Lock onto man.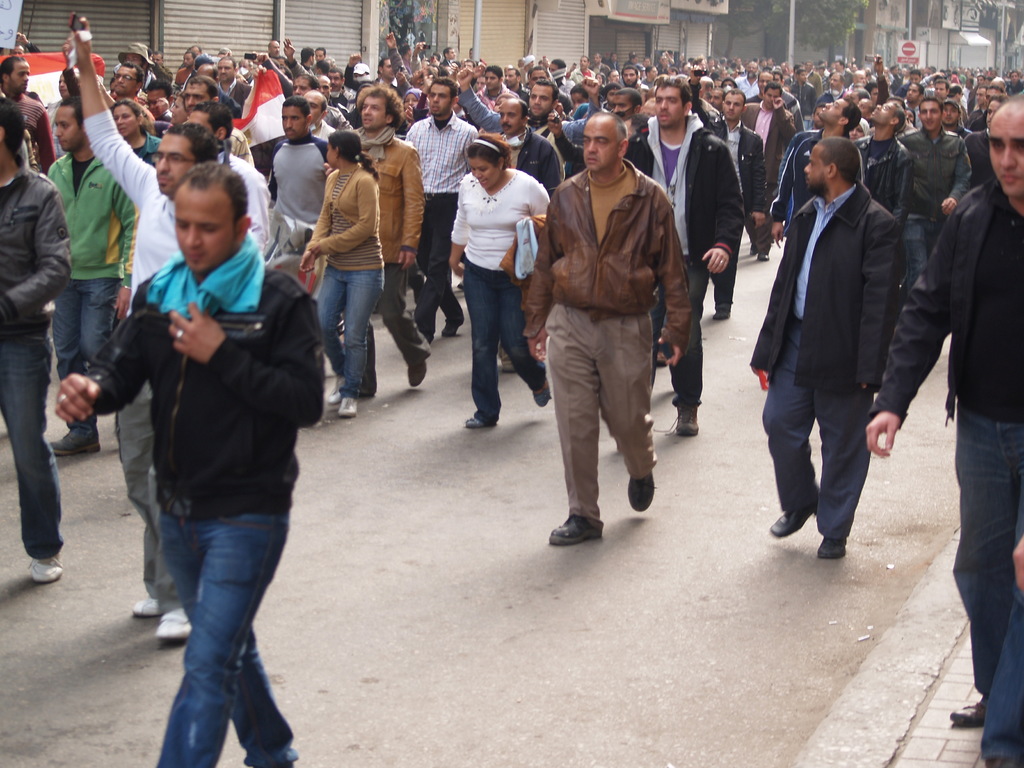
Locked: box(869, 99, 1023, 767).
